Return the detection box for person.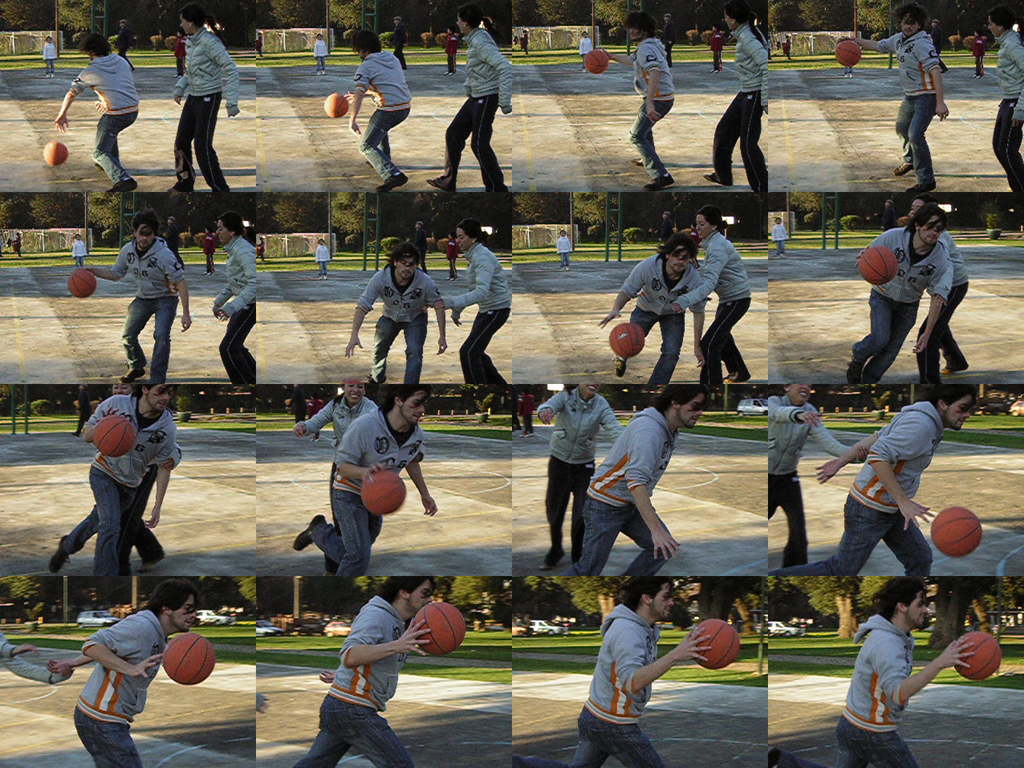
left=596, top=232, right=705, bottom=380.
